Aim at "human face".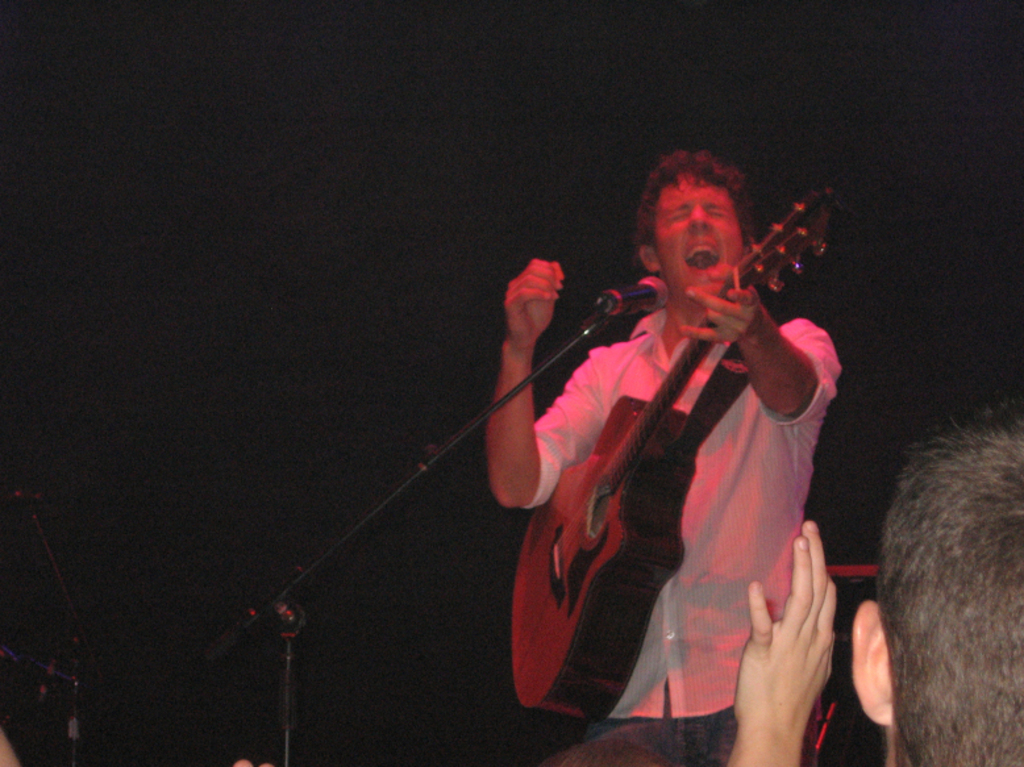
Aimed at bbox=[644, 172, 737, 295].
